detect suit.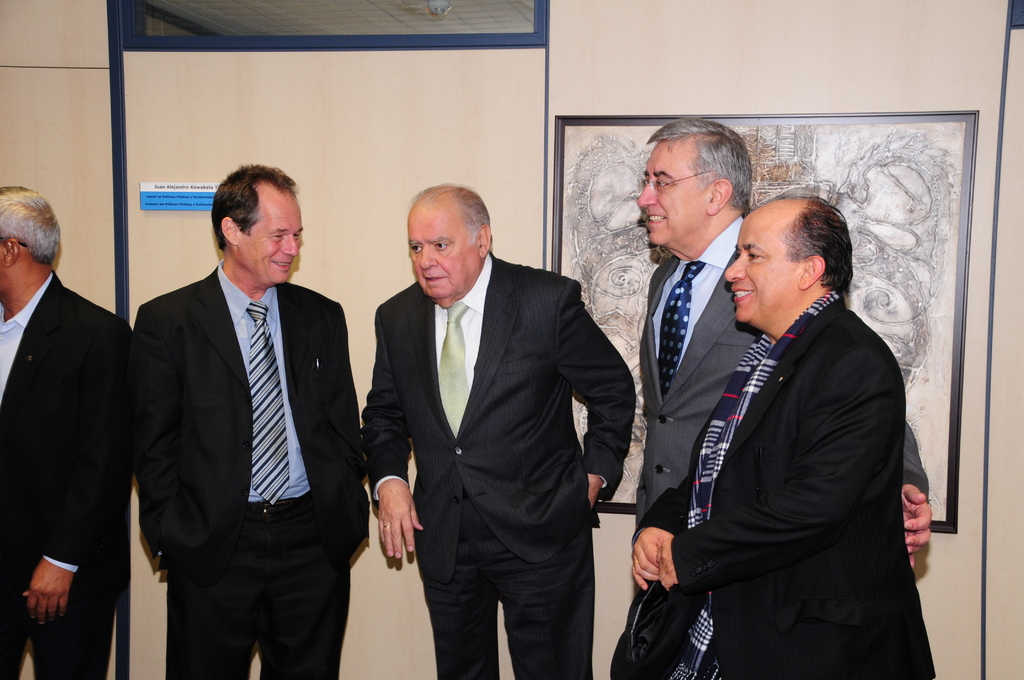
Detected at 367, 151, 618, 671.
